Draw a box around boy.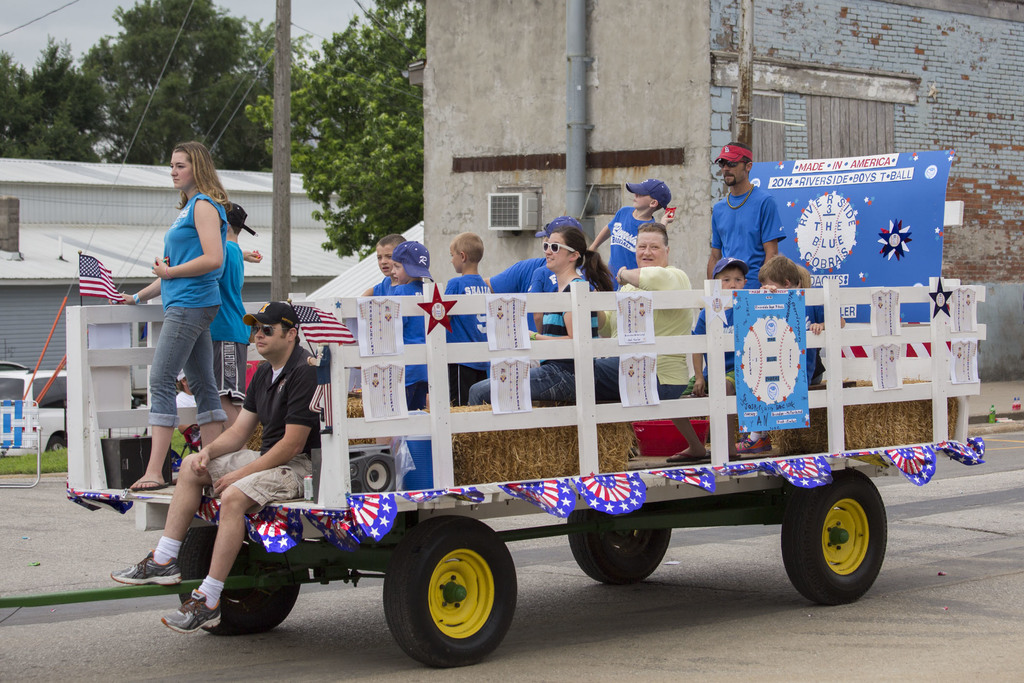
(362, 234, 446, 447).
